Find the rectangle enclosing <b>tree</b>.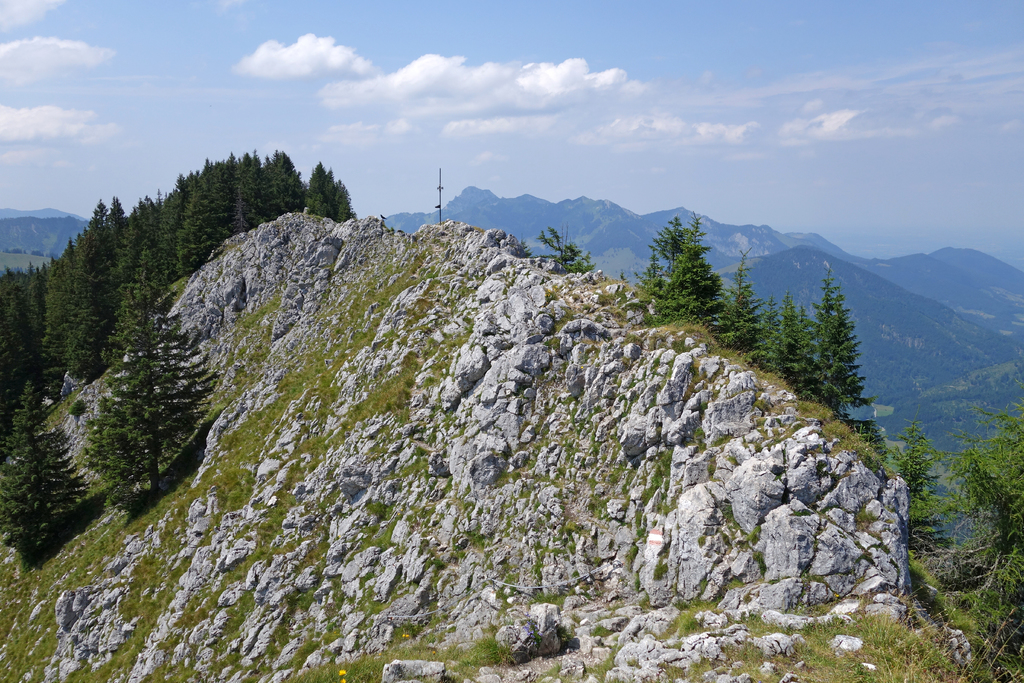
[0,258,43,351].
